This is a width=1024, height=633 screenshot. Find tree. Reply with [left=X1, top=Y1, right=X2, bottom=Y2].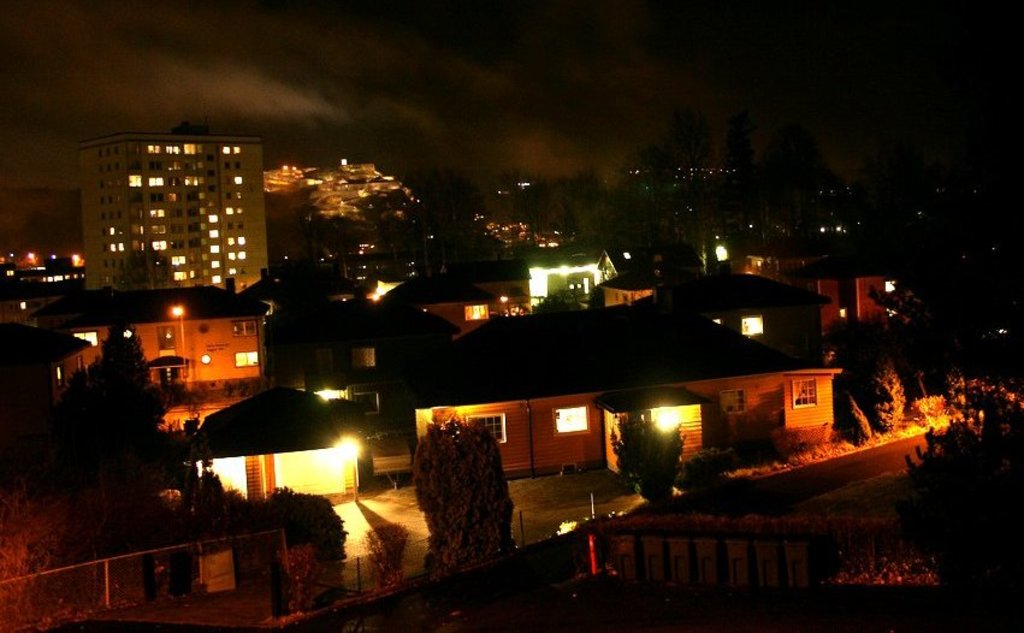
[left=357, top=520, right=412, bottom=587].
